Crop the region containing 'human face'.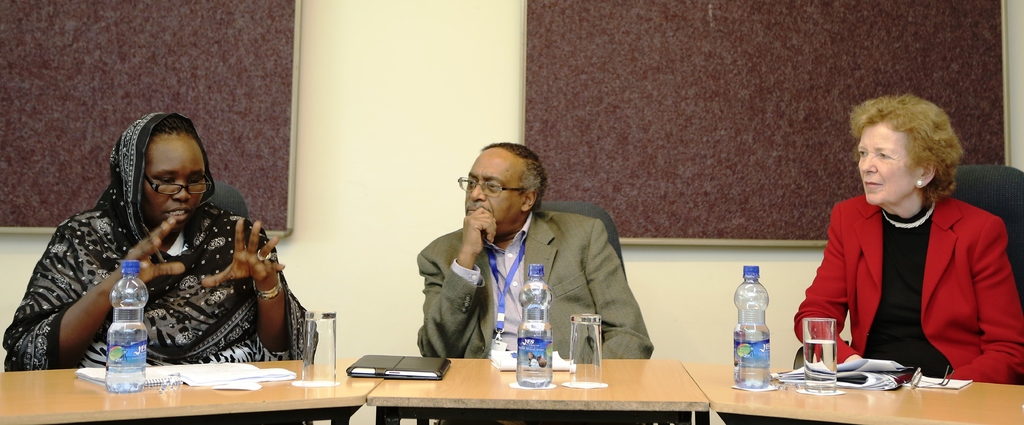
Crop region: (464, 144, 531, 233).
